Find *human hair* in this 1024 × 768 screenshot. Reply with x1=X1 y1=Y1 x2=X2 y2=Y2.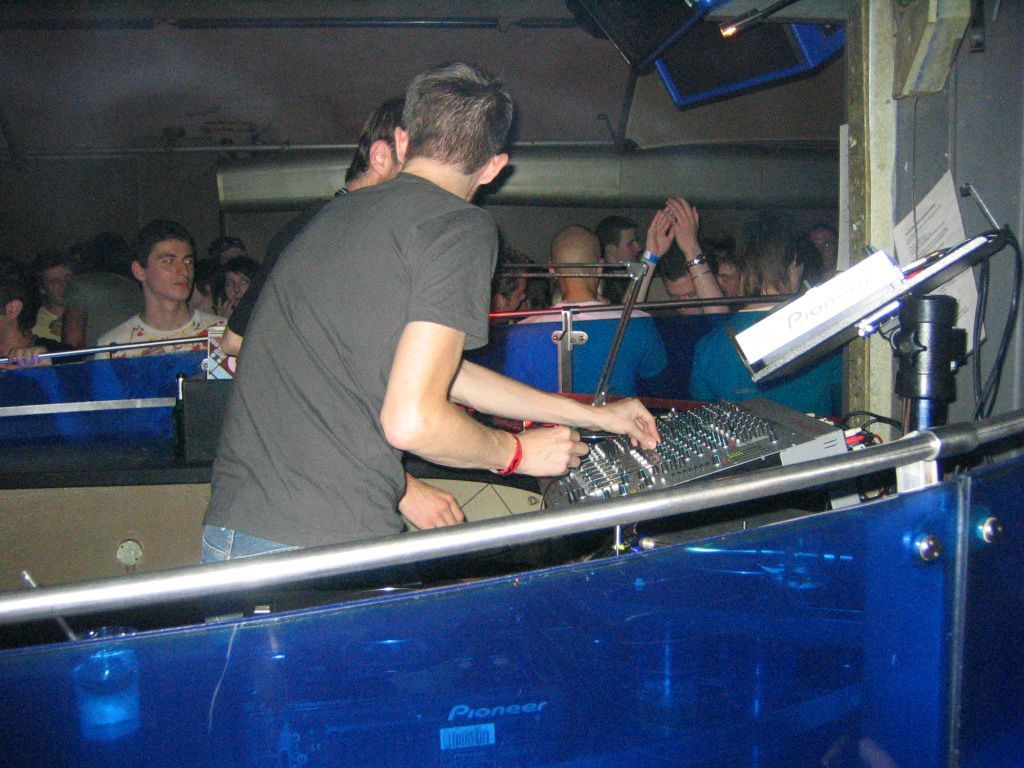
x1=342 y1=96 x2=407 y2=182.
